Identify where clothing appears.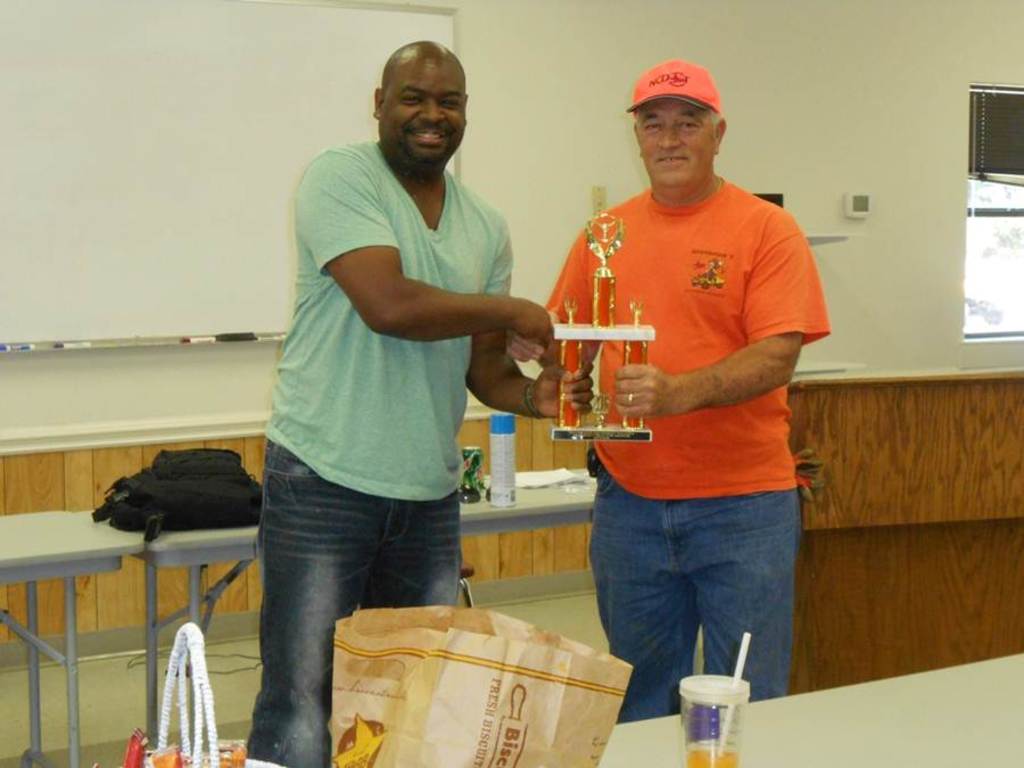
Appears at [261, 140, 514, 767].
